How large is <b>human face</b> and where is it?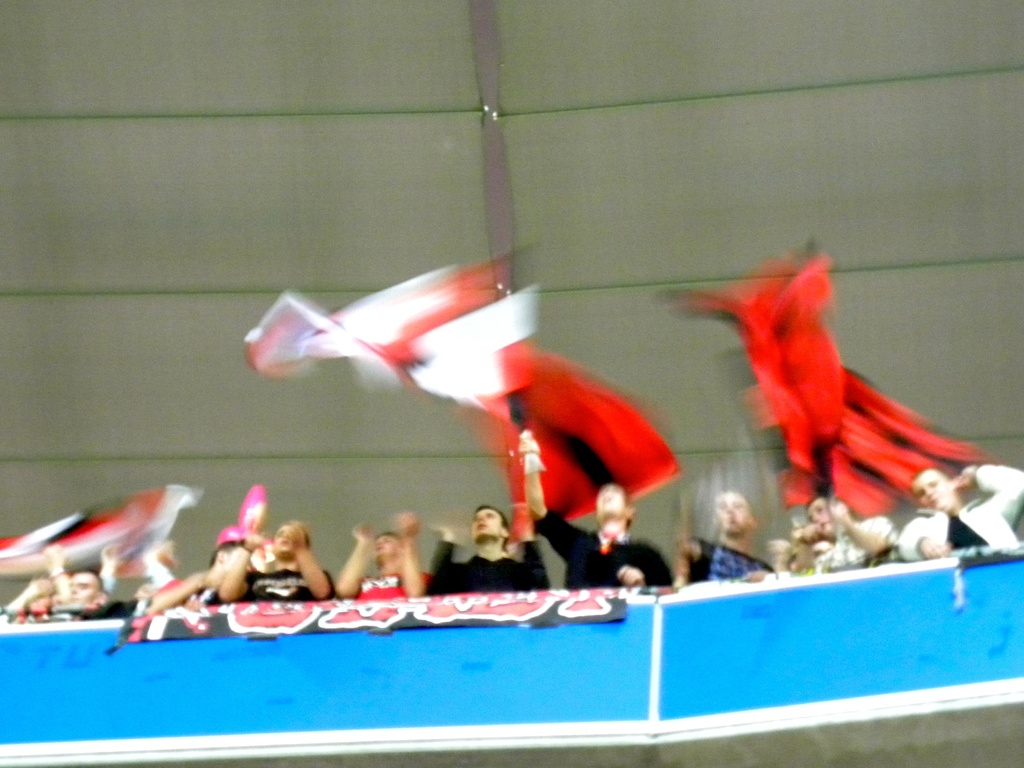
Bounding box: Rect(275, 524, 291, 554).
